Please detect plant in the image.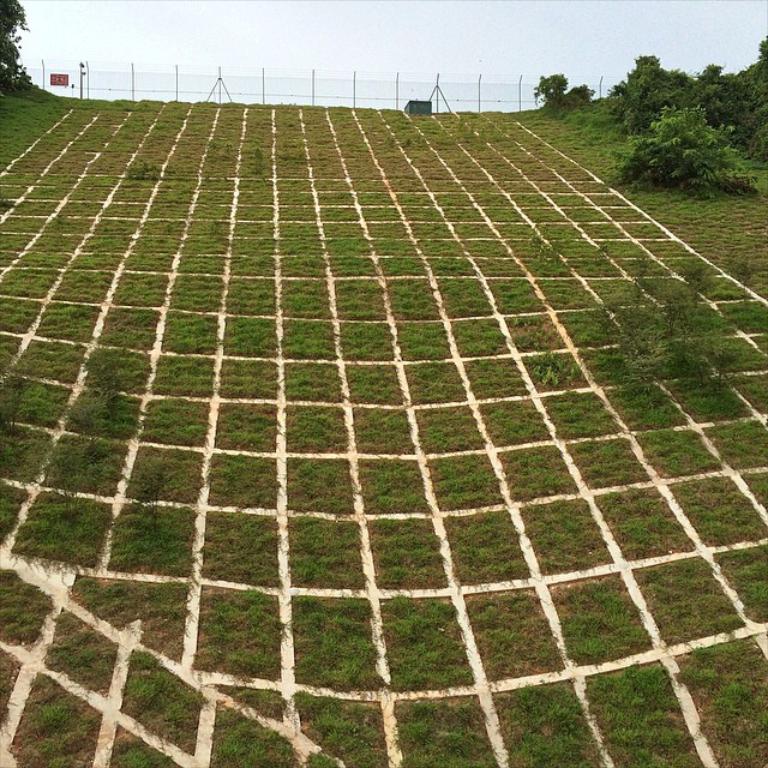
[left=446, top=509, right=526, bottom=578].
